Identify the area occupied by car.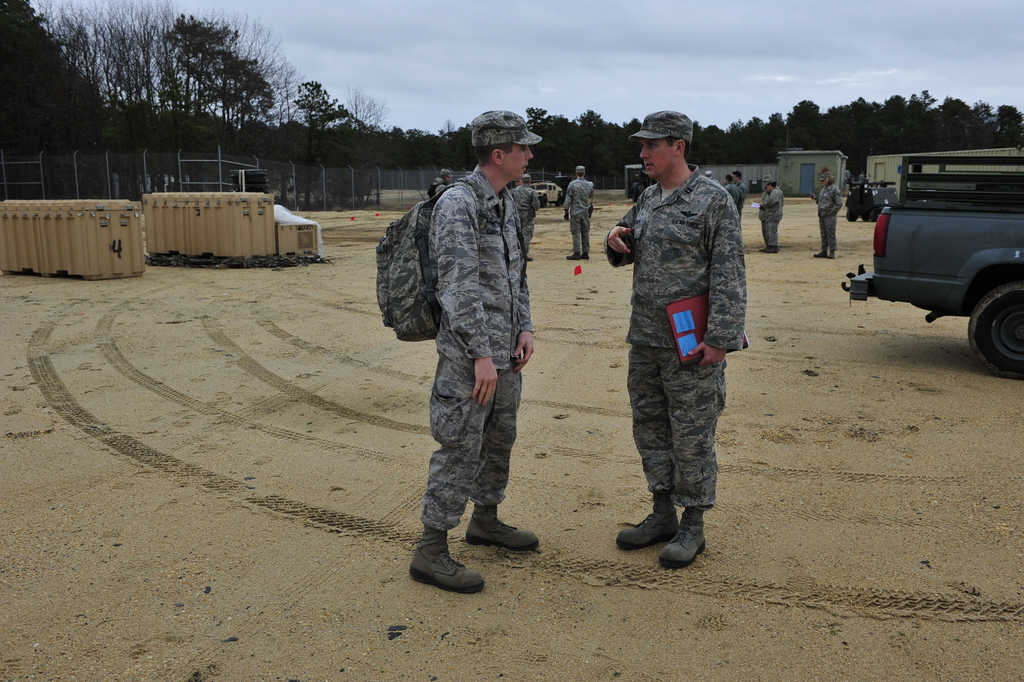
Area: [530,181,571,204].
